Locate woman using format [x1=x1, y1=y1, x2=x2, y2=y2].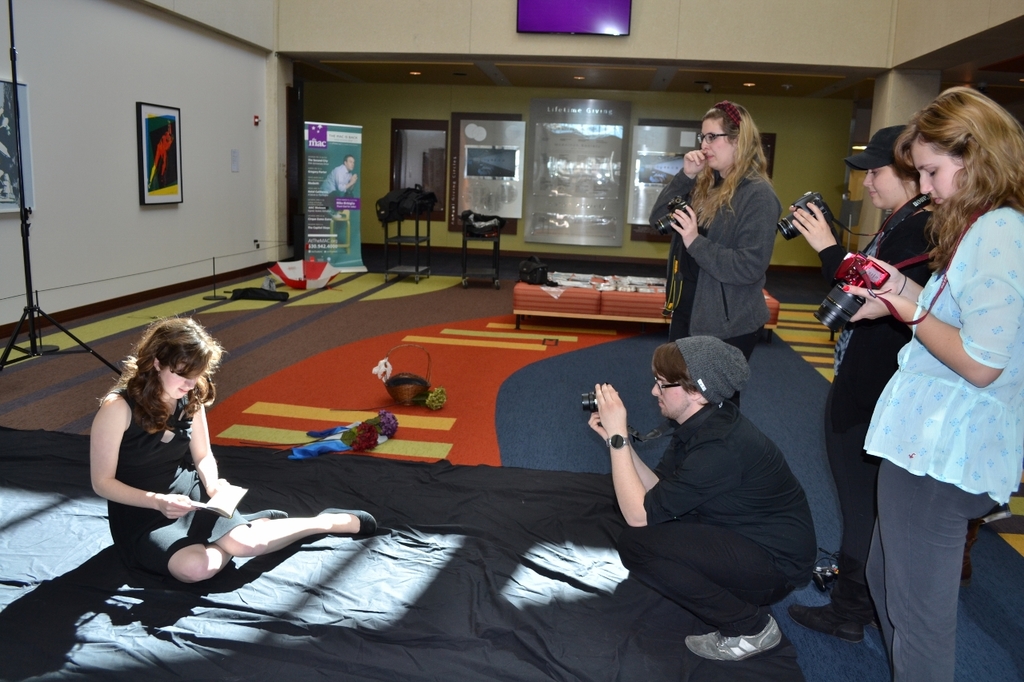
[x1=69, y1=306, x2=320, y2=618].
